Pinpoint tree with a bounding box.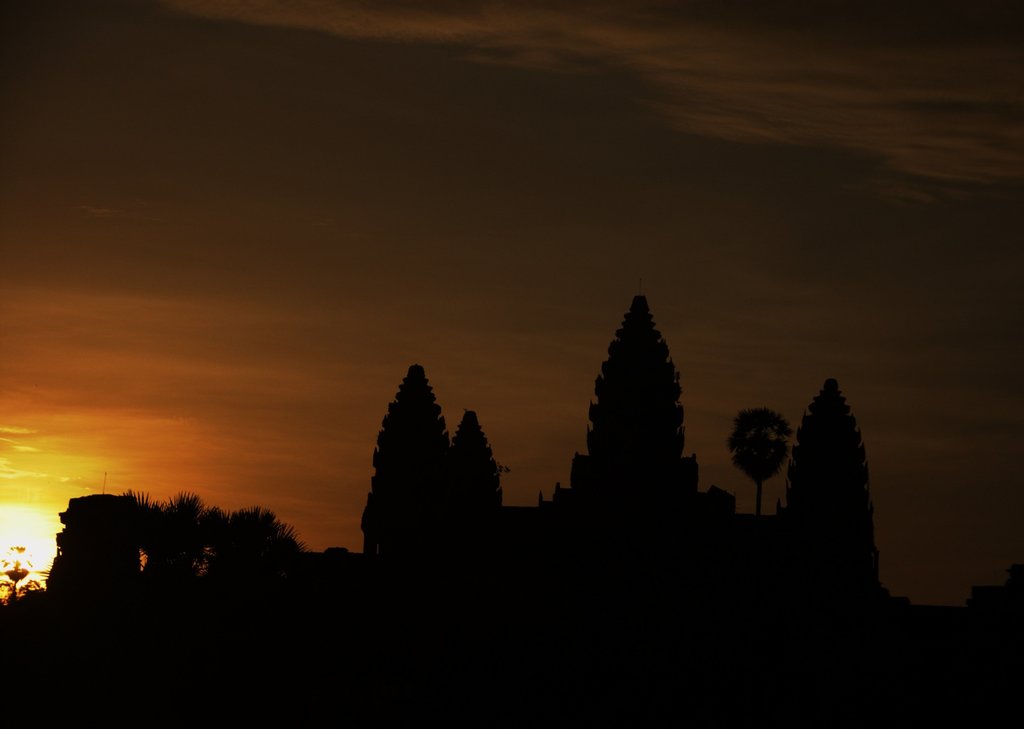
(785, 378, 883, 595).
